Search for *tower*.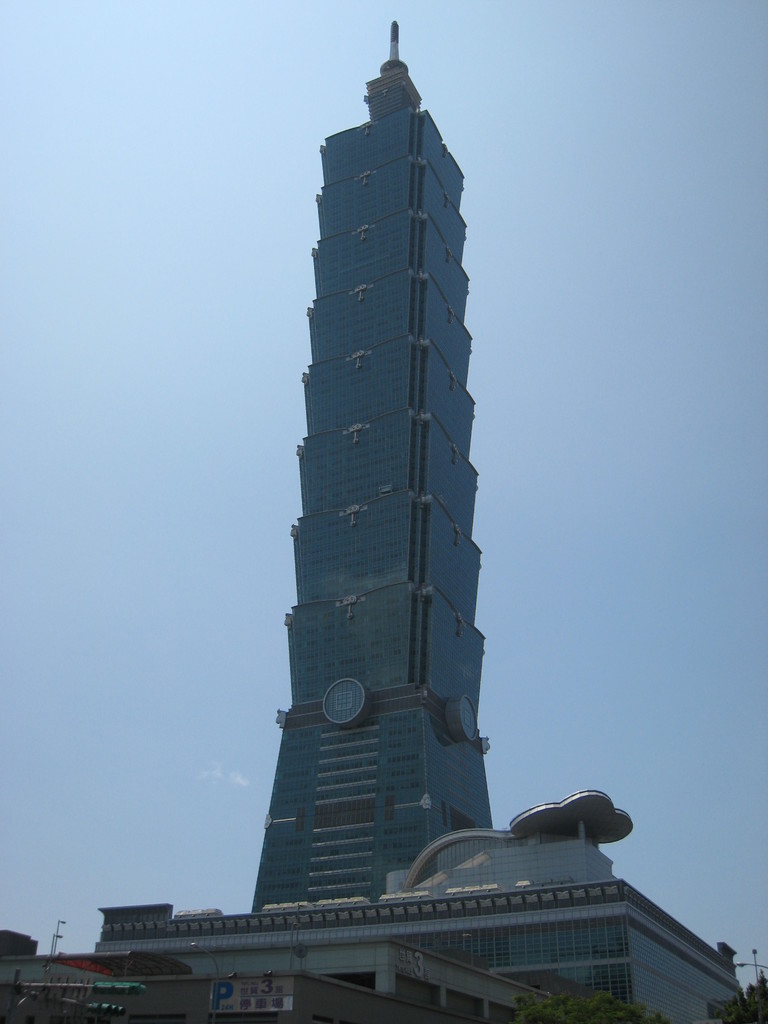
Found at l=194, t=24, r=609, b=944.
